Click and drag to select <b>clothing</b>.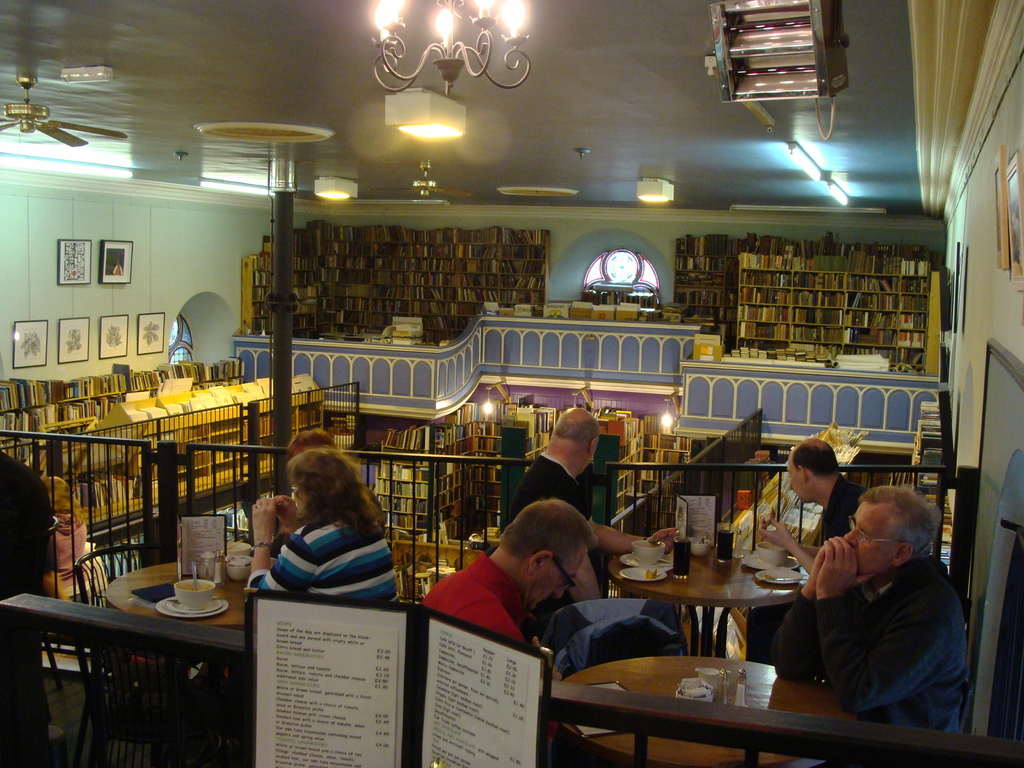
Selection: 413,548,540,660.
